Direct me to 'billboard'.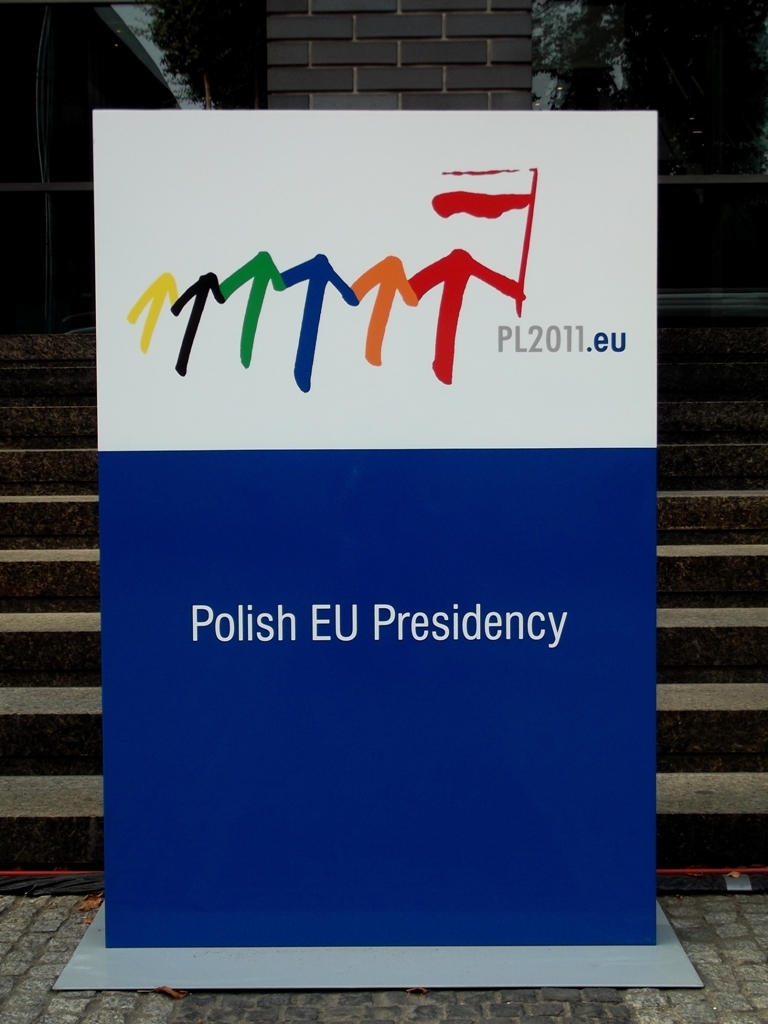
Direction: {"x1": 68, "y1": 46, "x2": 676, "y2": 1023}.
